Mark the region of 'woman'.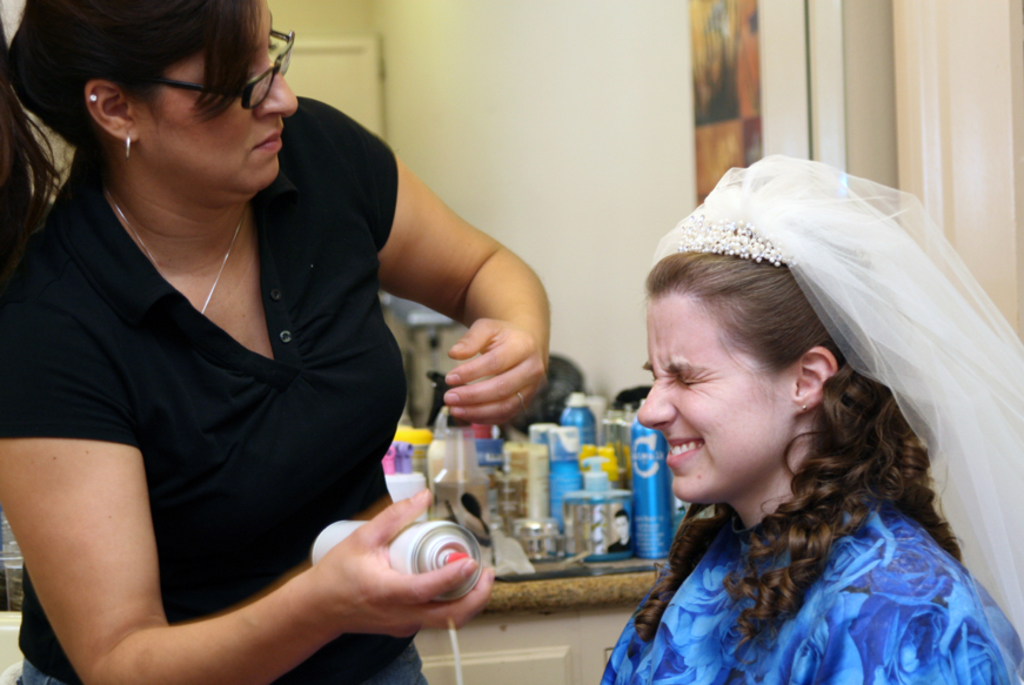
Region: (633,157,1023,684).
